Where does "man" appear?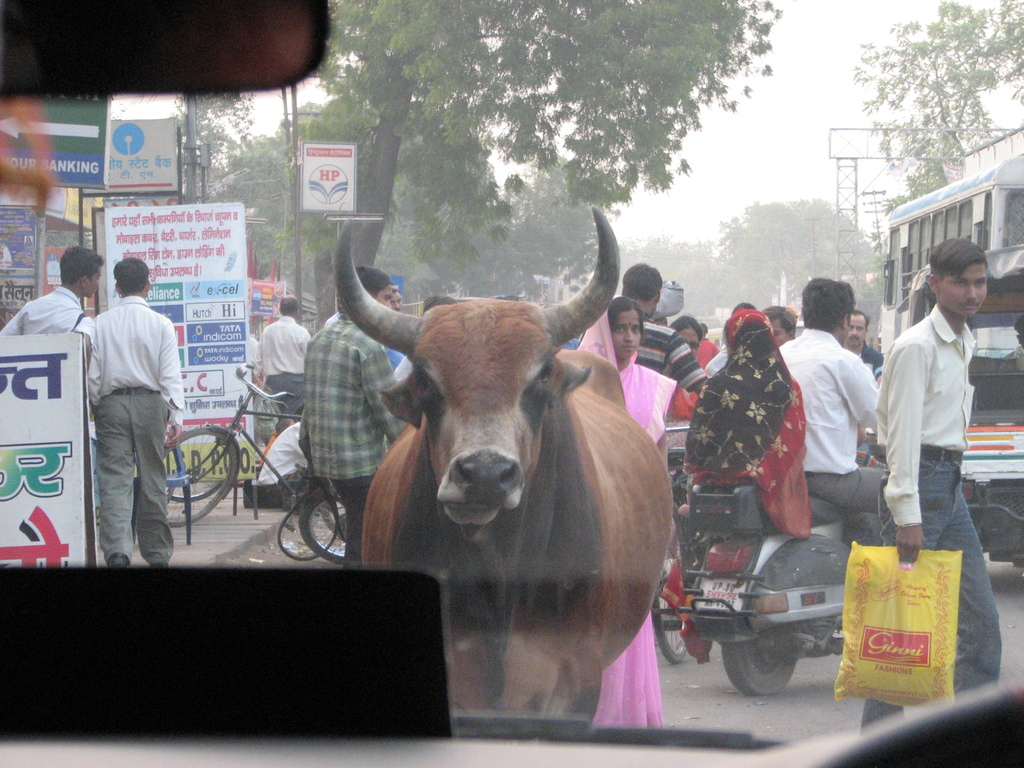
Appears at Rect(0, 253, 107, 506).
